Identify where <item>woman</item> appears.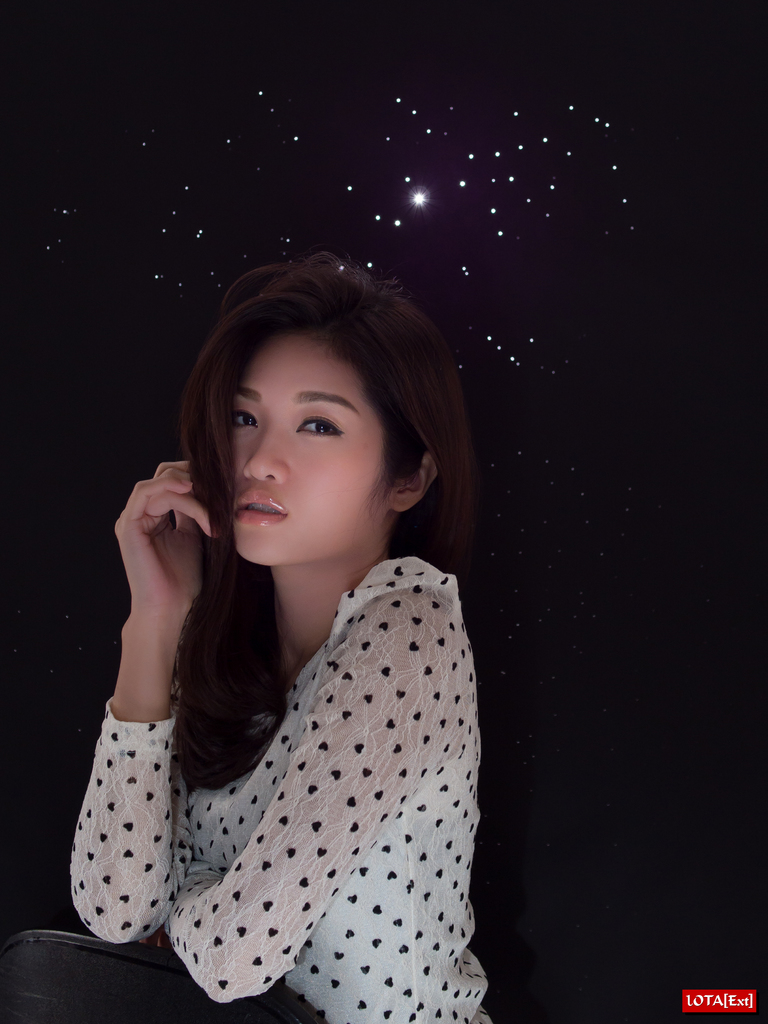
Appears at [53, 234, 517, 1021].
